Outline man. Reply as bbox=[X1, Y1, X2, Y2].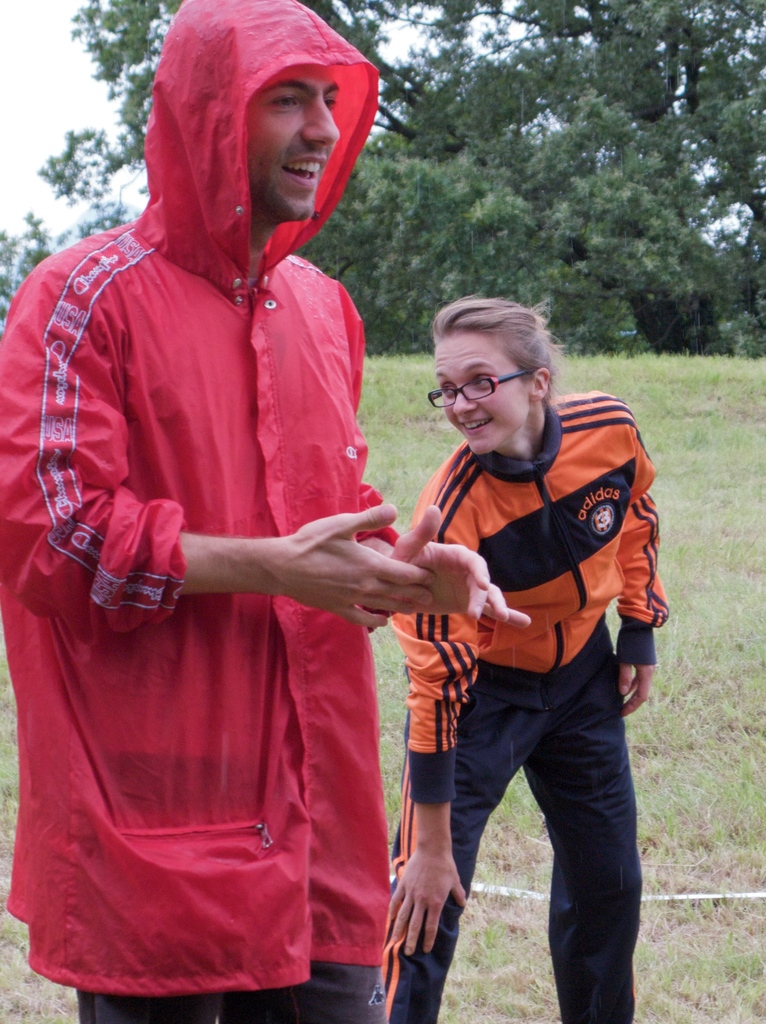
bbox=[0, 0, 533, 1023].
